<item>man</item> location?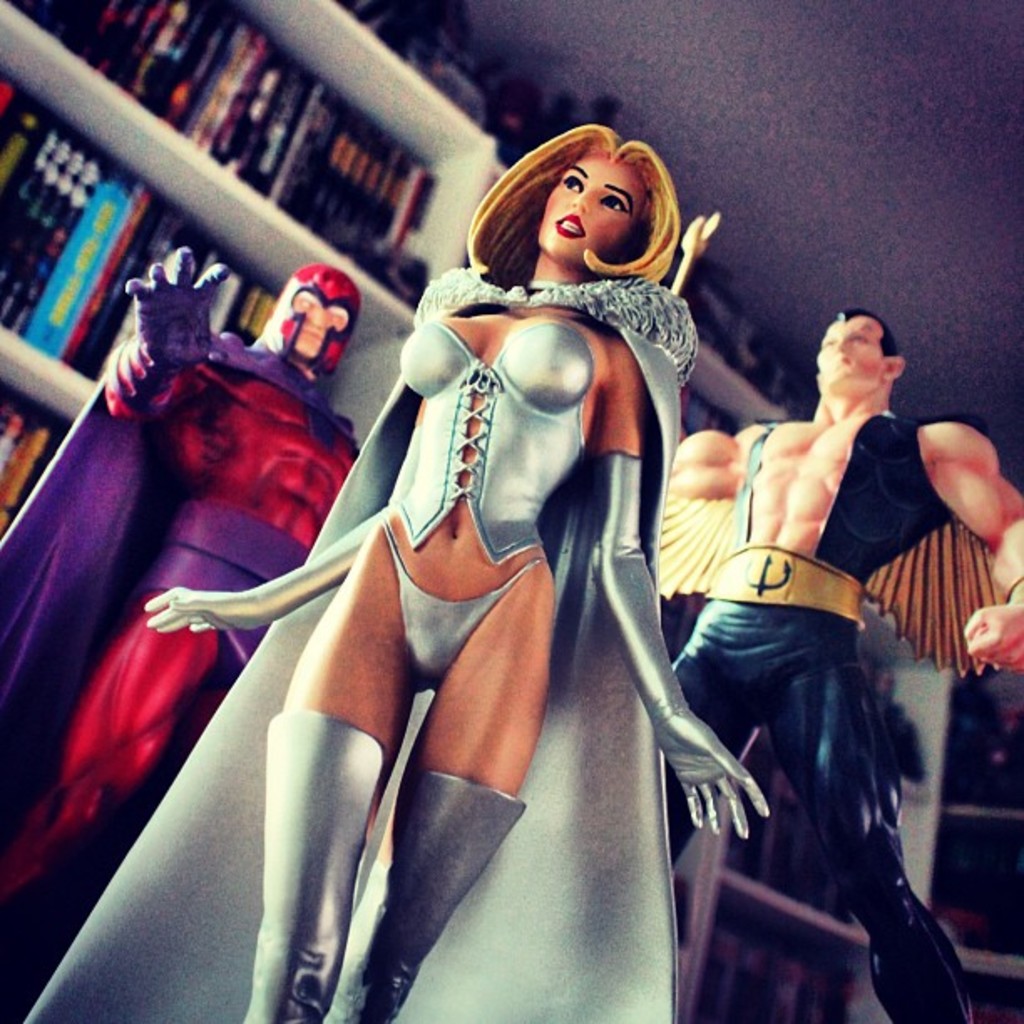
box(634, 263, 996, 1017)
